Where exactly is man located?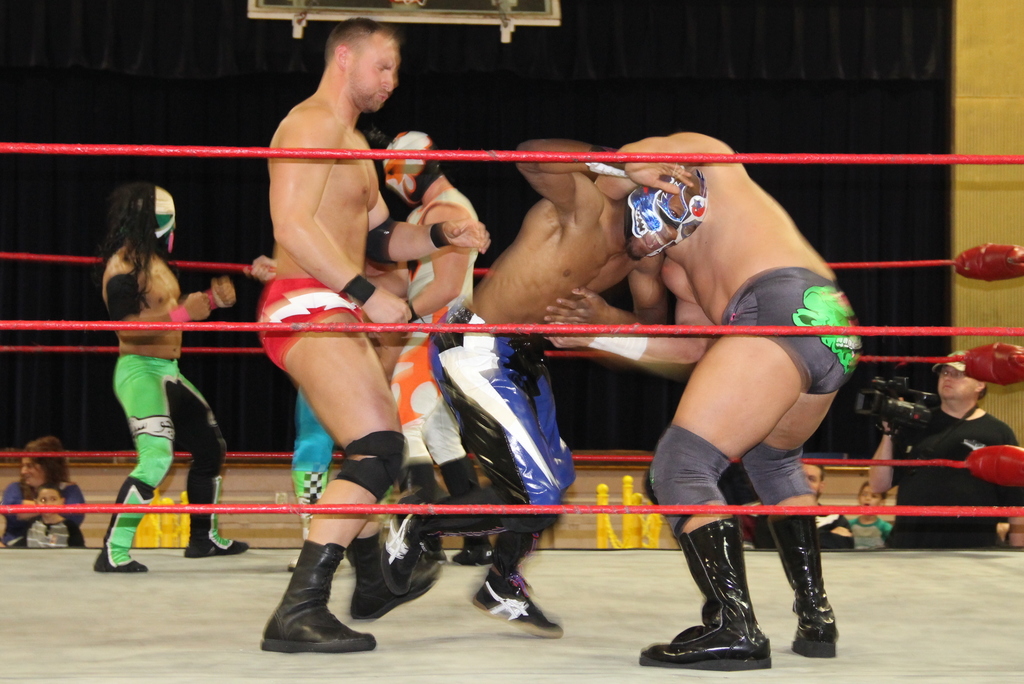
Its bounding box is x1=264, y1=17, x2=486, y2=653.
